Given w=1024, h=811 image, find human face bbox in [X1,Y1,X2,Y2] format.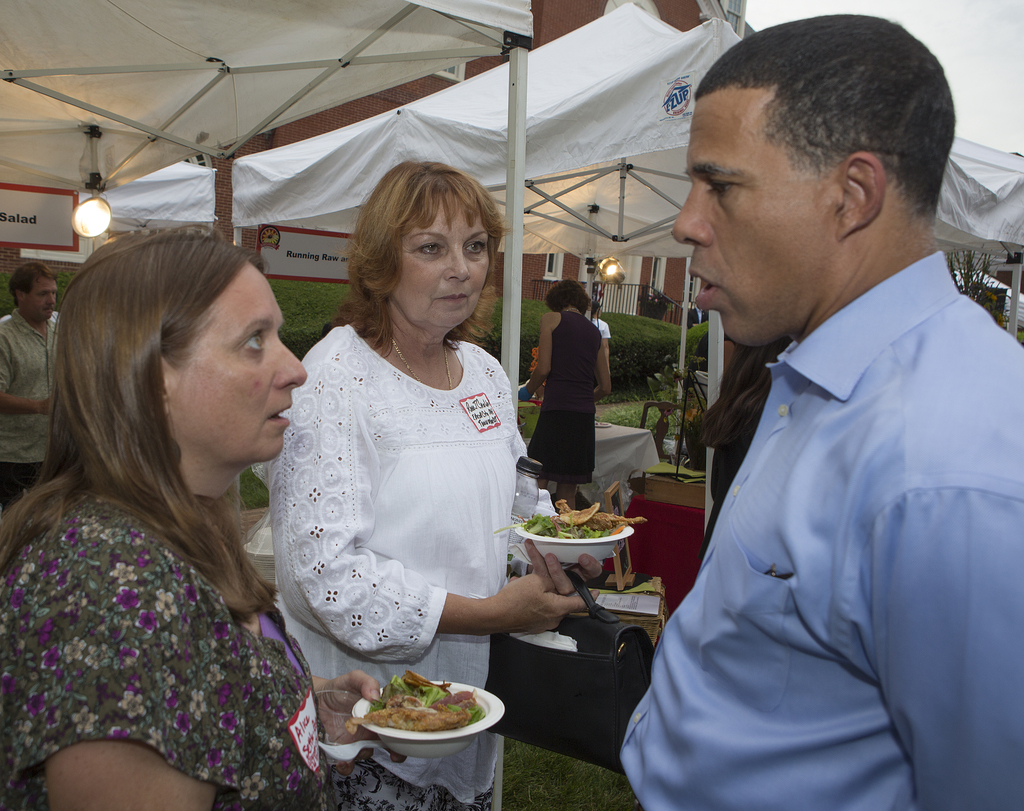
[46,222,294,502].
